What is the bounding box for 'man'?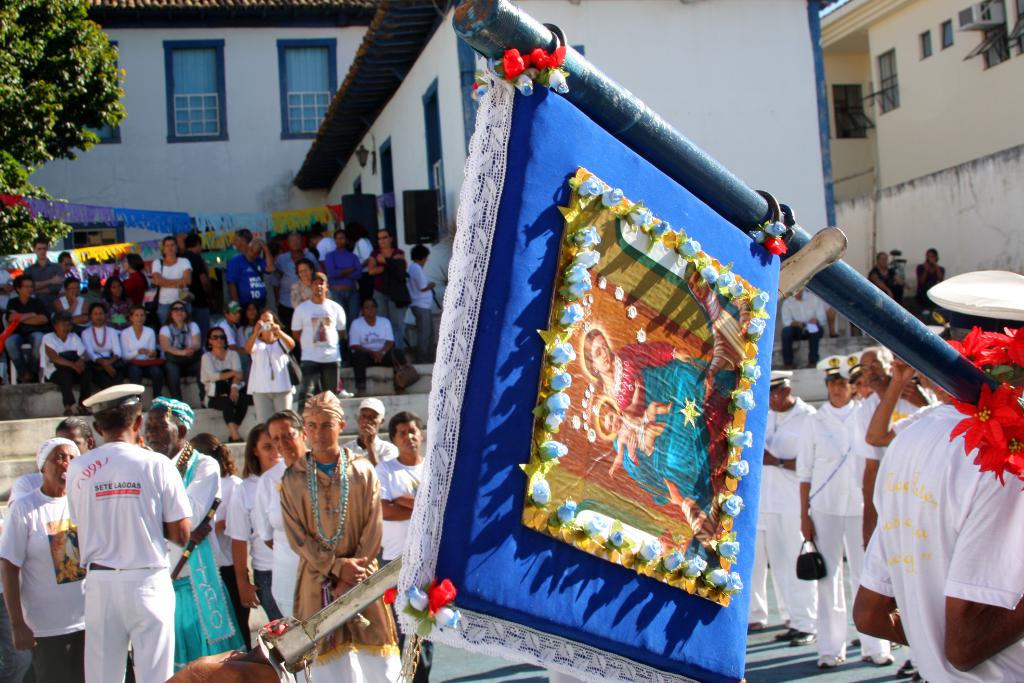
[left=136, top=400, right=252, bottom=673].
